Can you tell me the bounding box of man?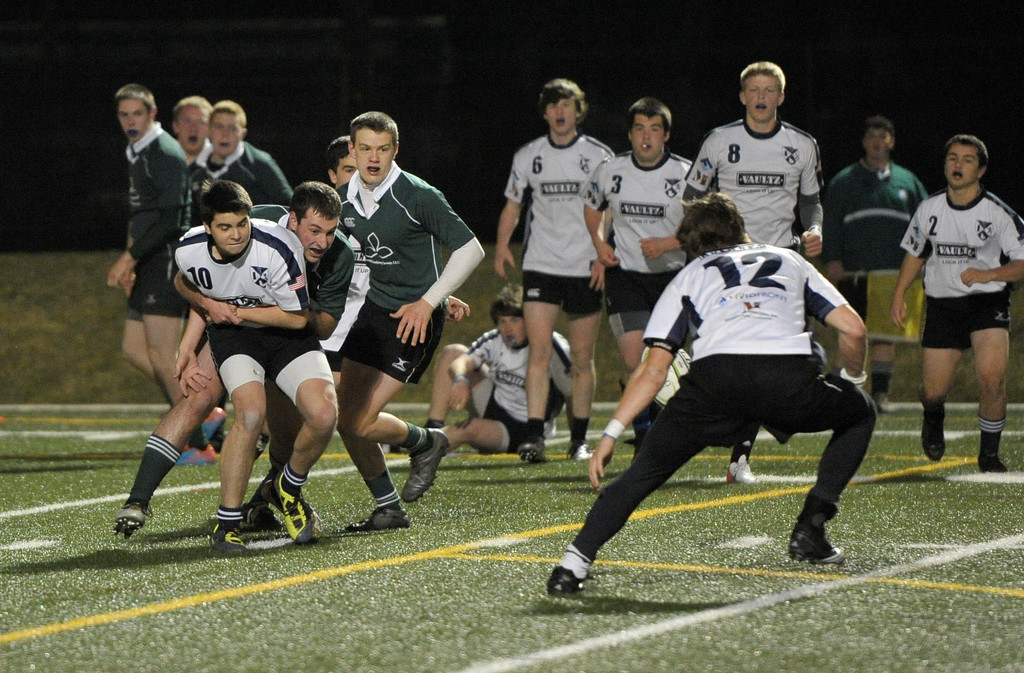
[167,95,213,163].
